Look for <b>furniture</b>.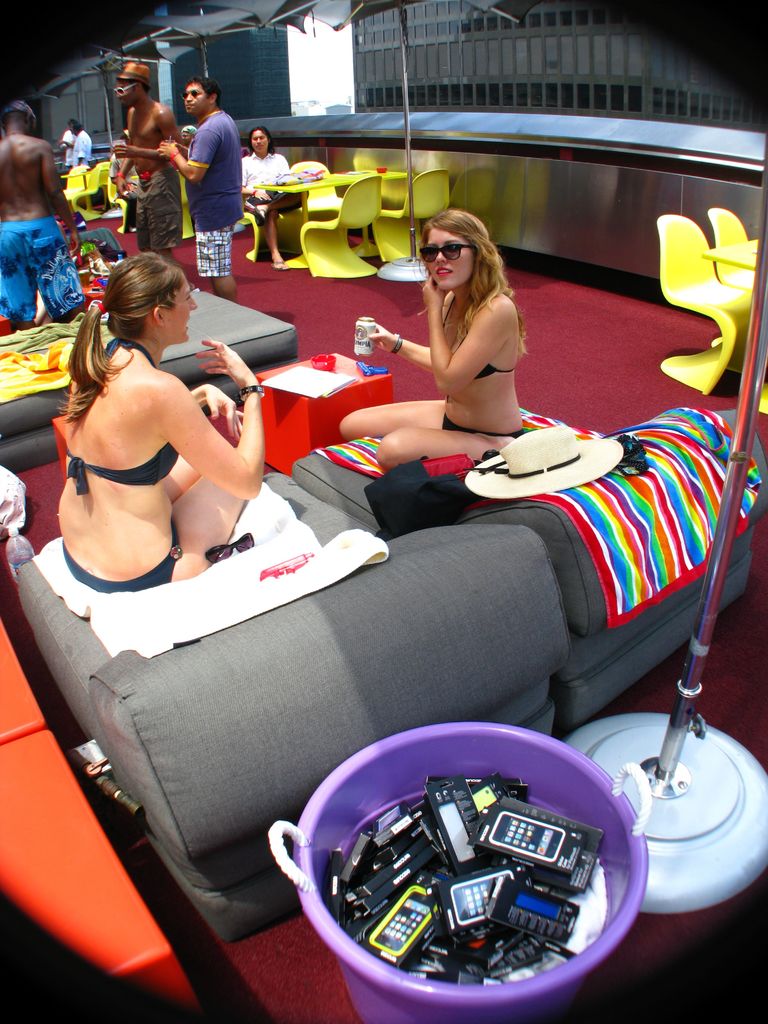
Found: (x1=65, y1=227, x2=123, y2=253).
